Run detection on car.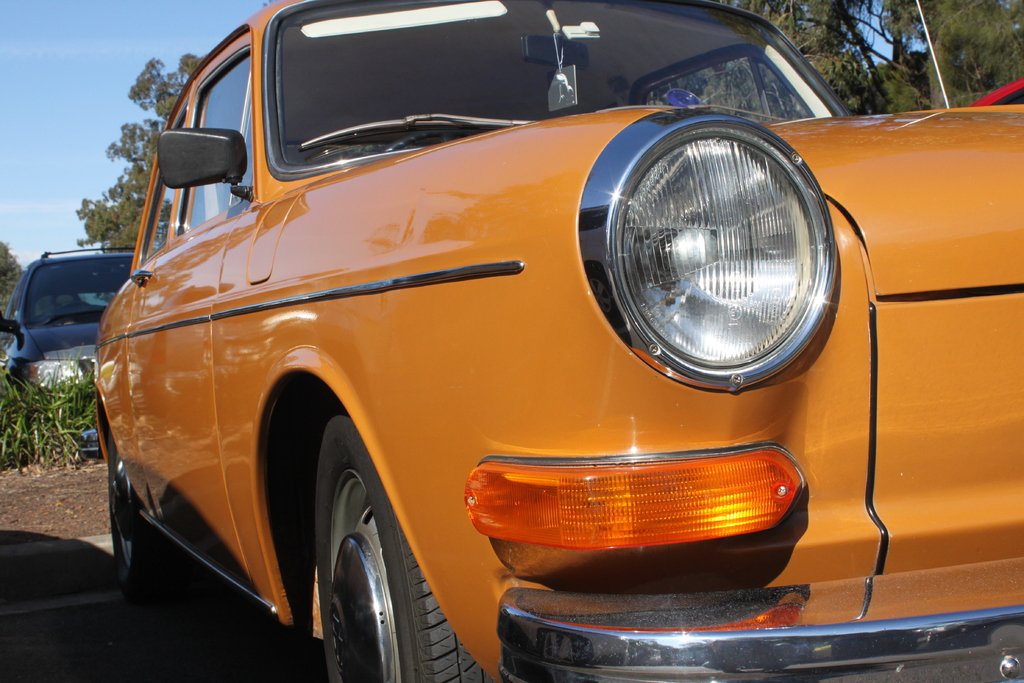
Result: (left=94, top=0, right=1023, bottom=682).
